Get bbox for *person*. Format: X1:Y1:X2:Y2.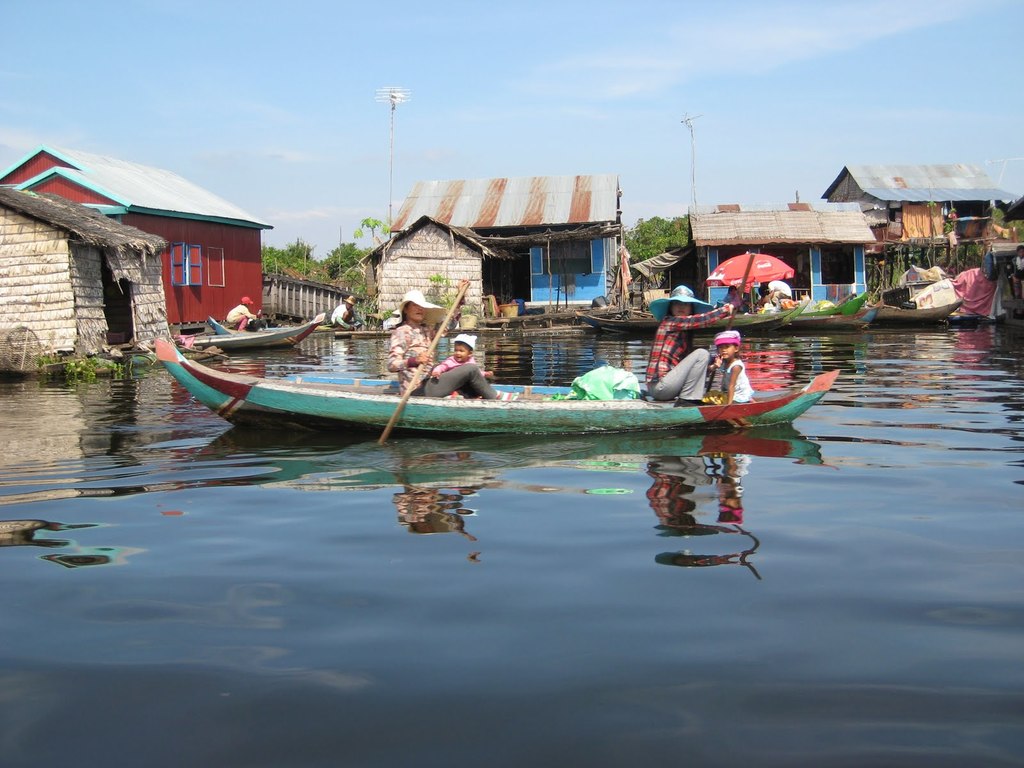
324:299:365:325.
